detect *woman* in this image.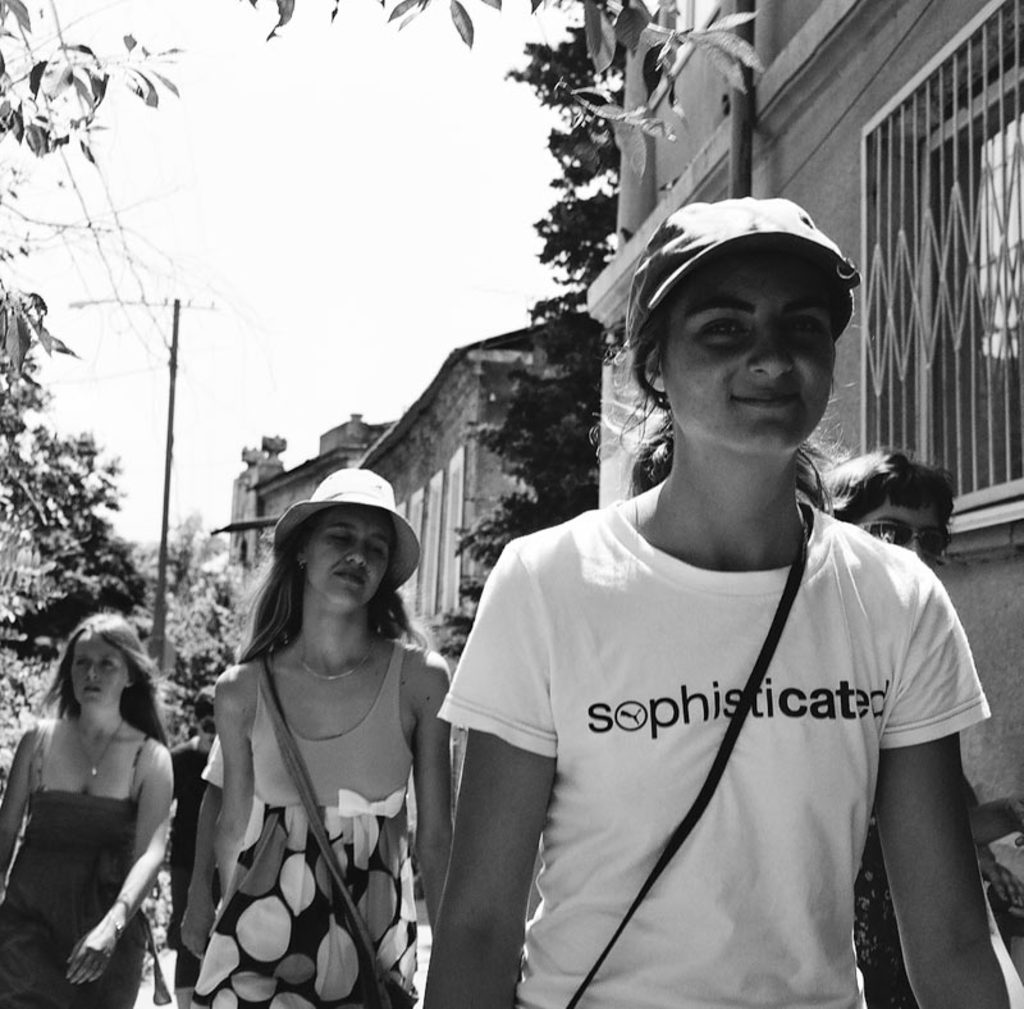
Detection: Rect(152, 452, 454, 1008).
